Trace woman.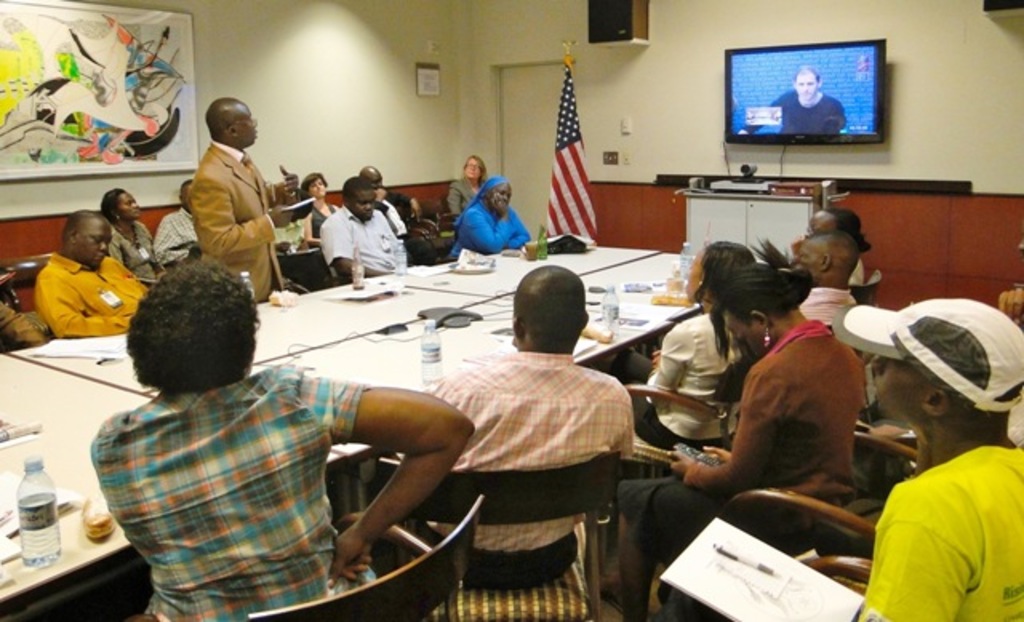
Traced to Rect(598, 265, 870, 620).
